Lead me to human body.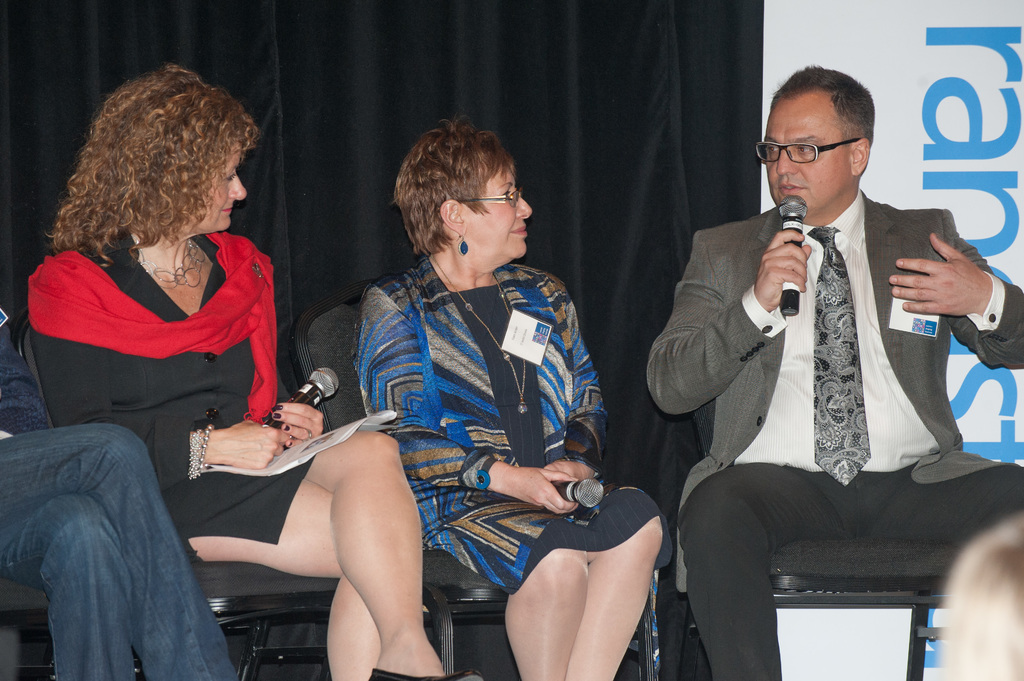
Lead to locate(644, 62, 1023, 680).
